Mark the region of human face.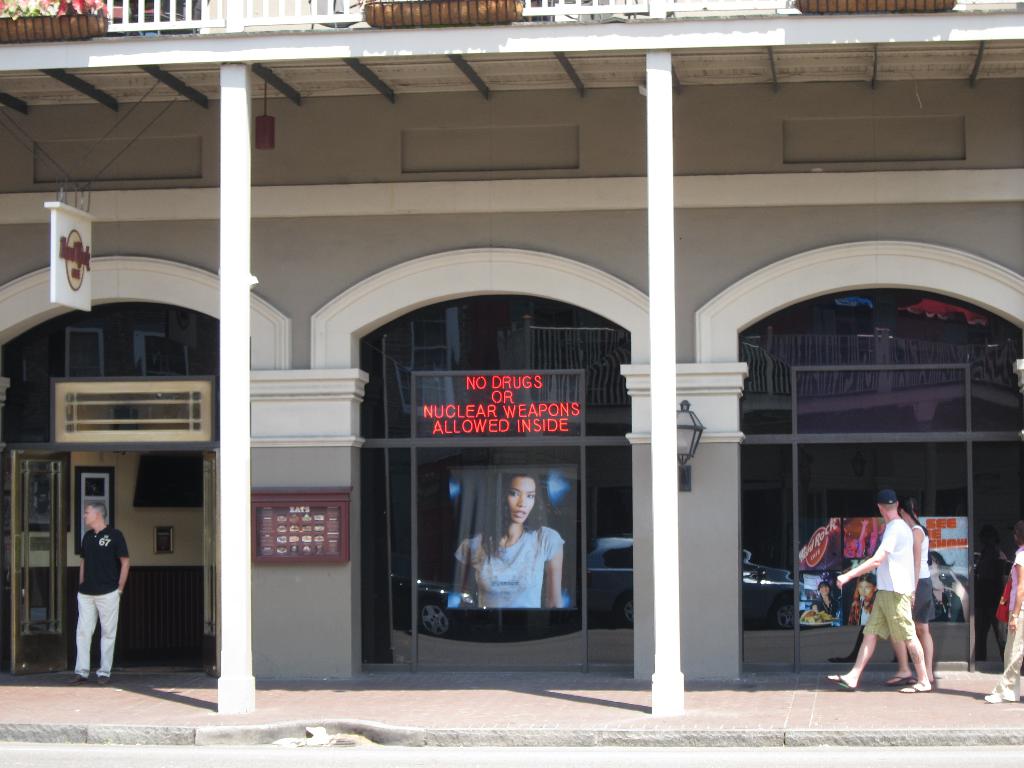
Region: 80:506:100:525.
